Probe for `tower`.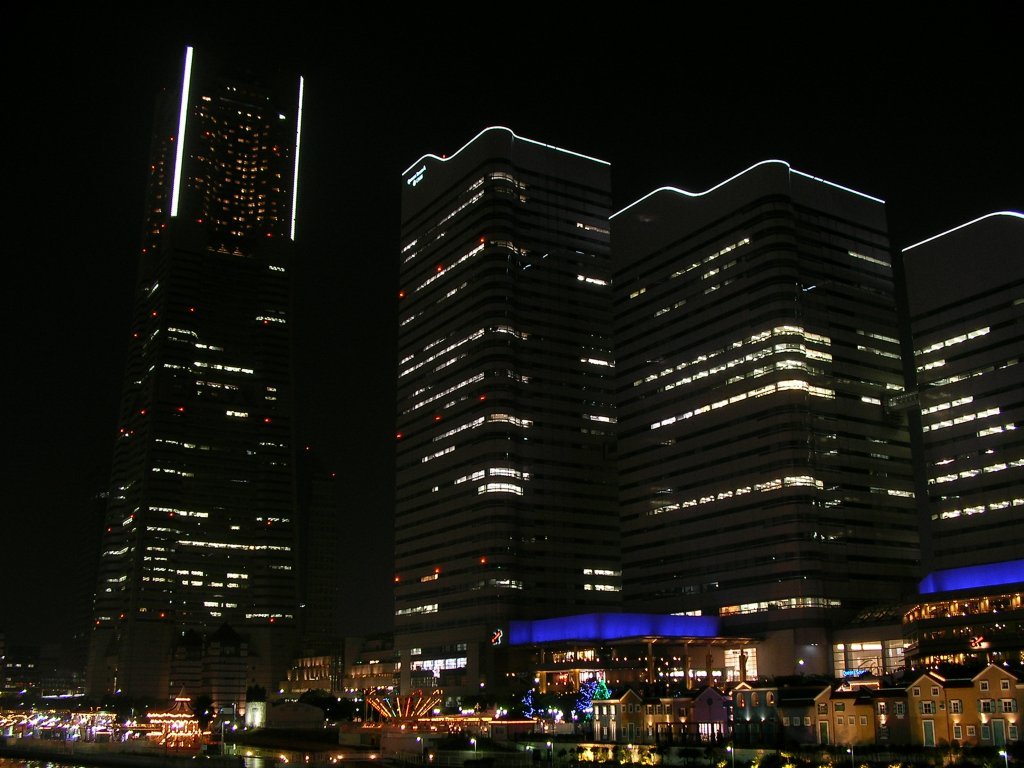
Probe result: rect(890, 213, 1023, 672).
